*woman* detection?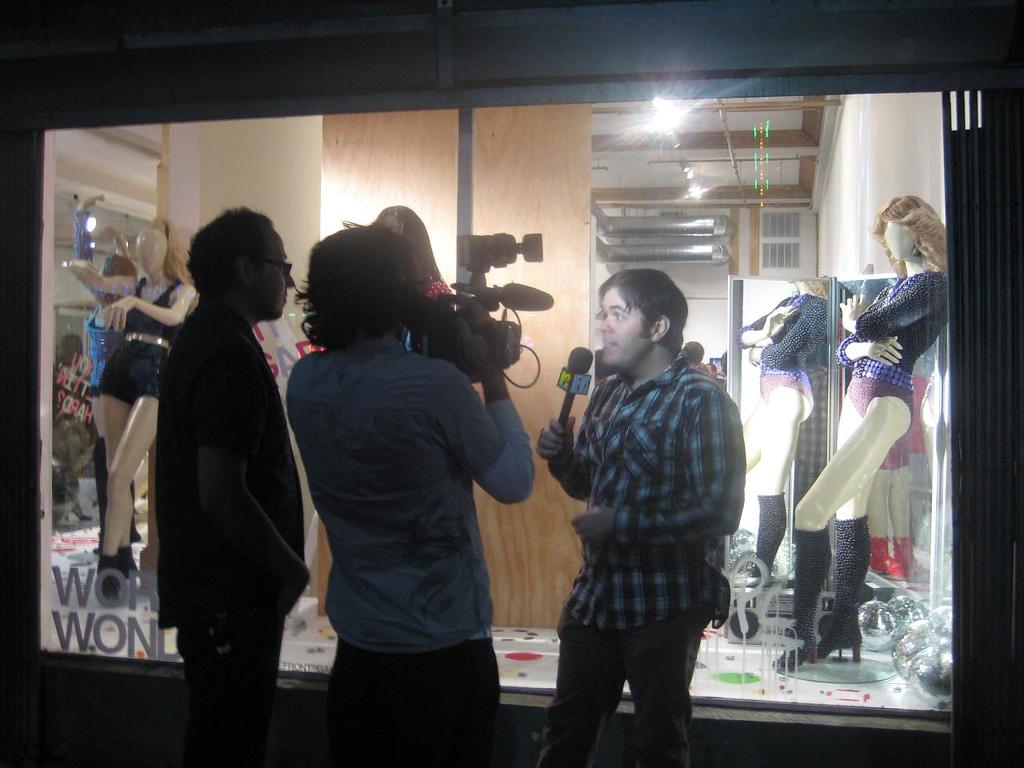
[x1=769, y1=194, x2=946, y2=671]
